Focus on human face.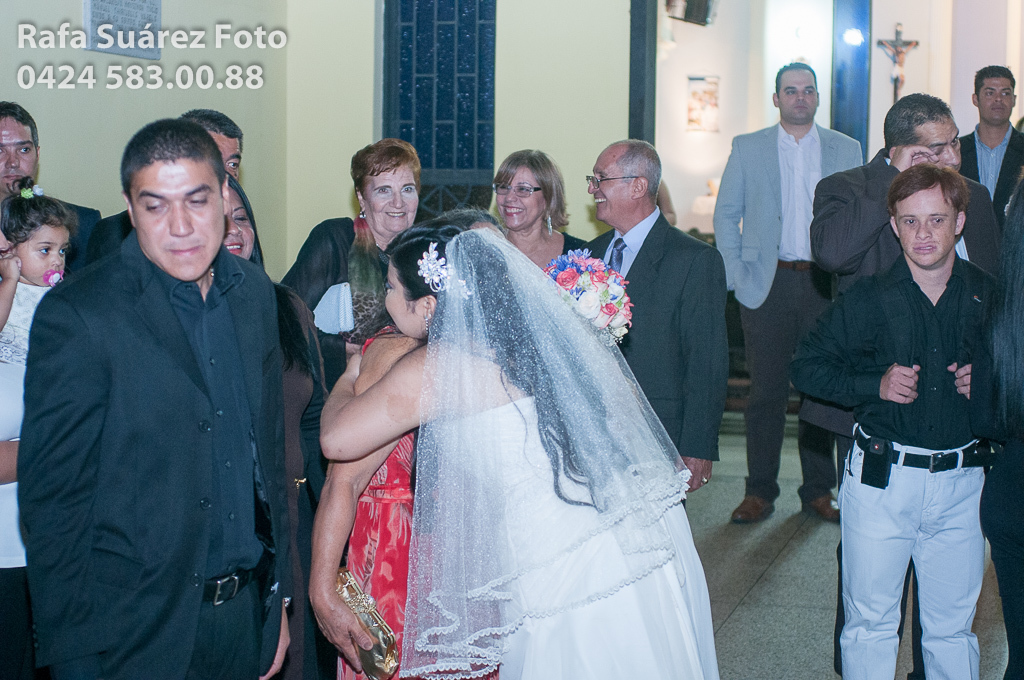
Focused at Rect(128, 155, 224, 270).
